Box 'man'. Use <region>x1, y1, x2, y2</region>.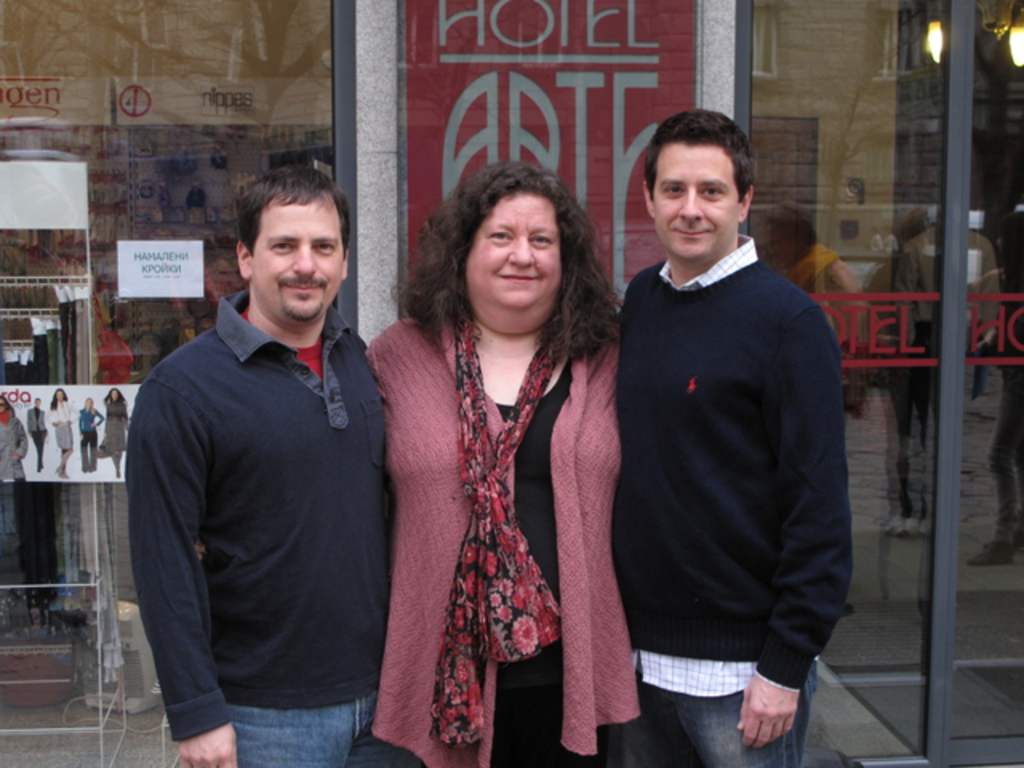
<region>117, 152, 413, 760</region>.
